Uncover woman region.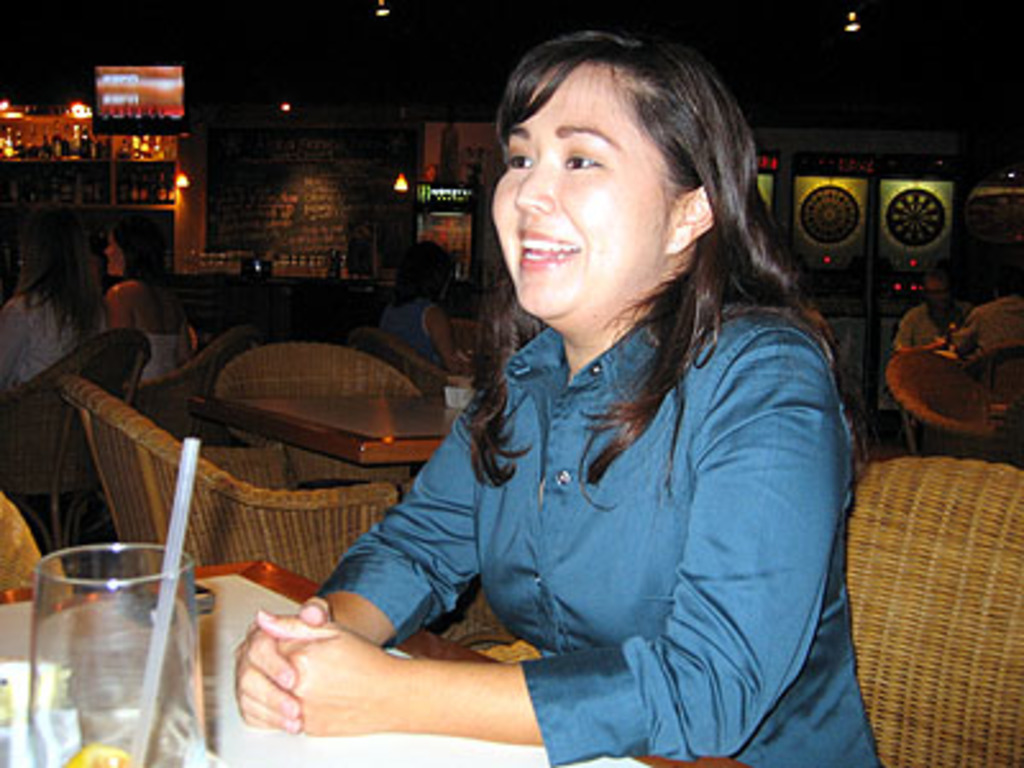
Uncovered: [893, 266, 978, 351].
